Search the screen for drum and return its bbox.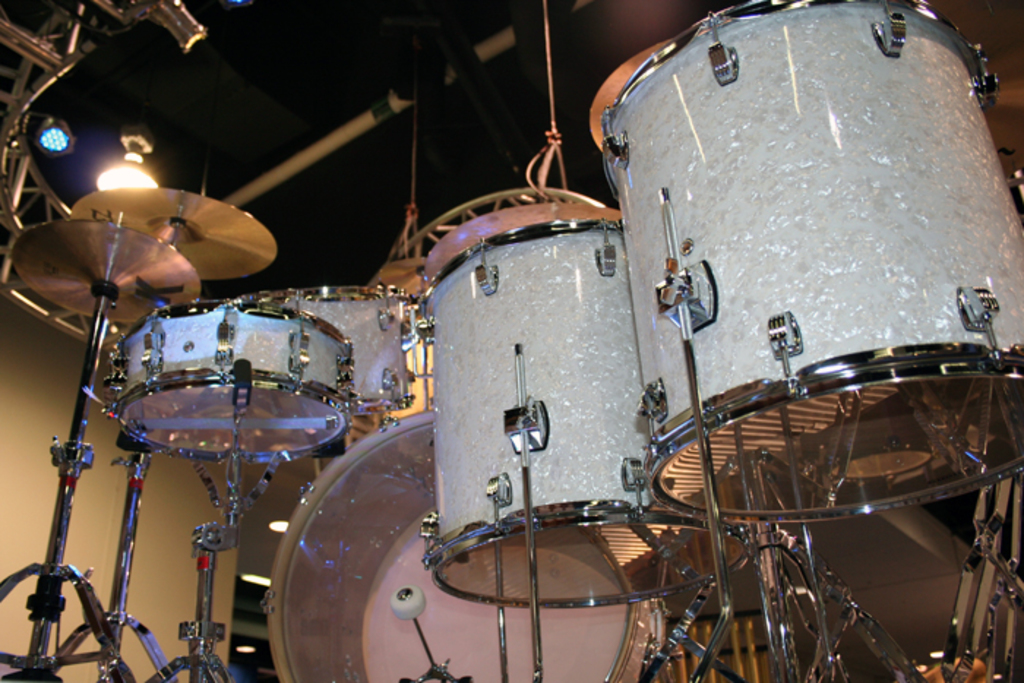
Found: Rect(266, 284, 418, 415).
